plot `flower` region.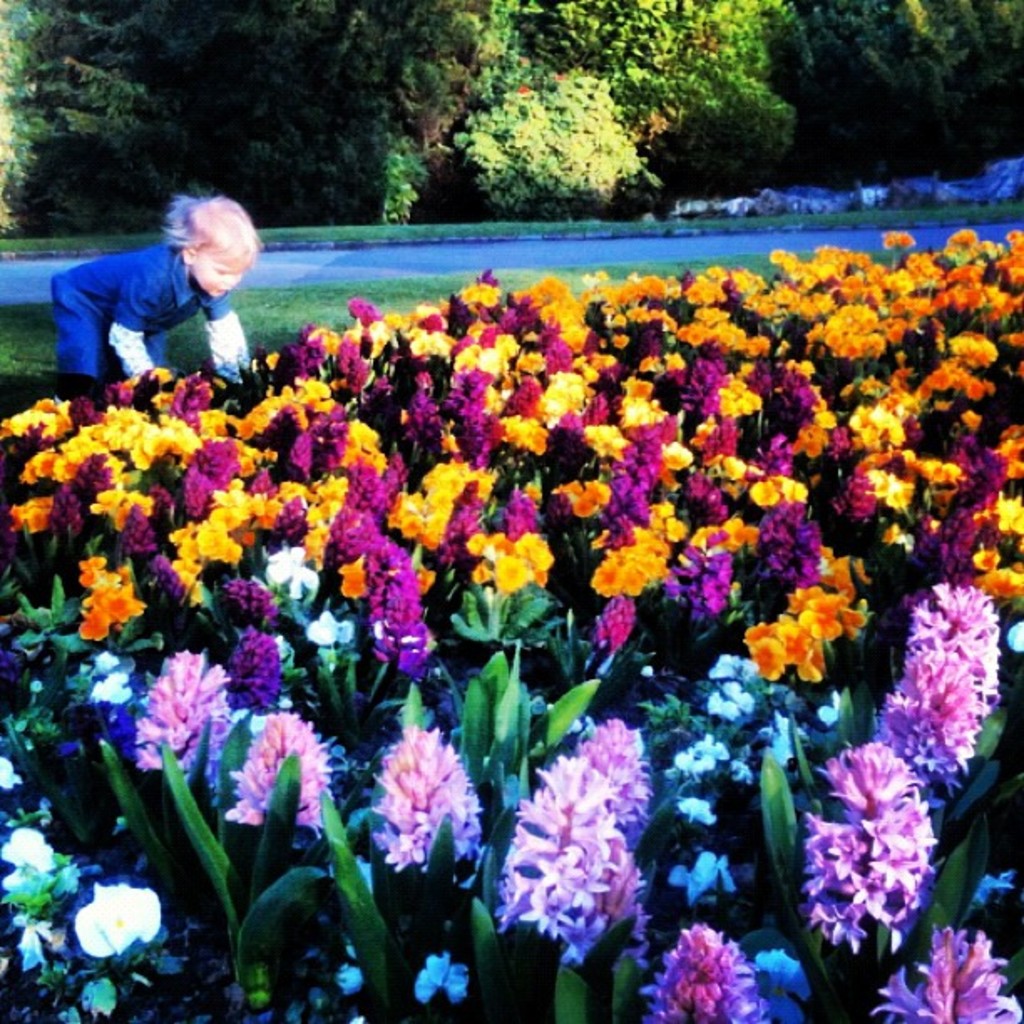
Plotted at [x1=637, y1=925, x2=768, y2=1022].
